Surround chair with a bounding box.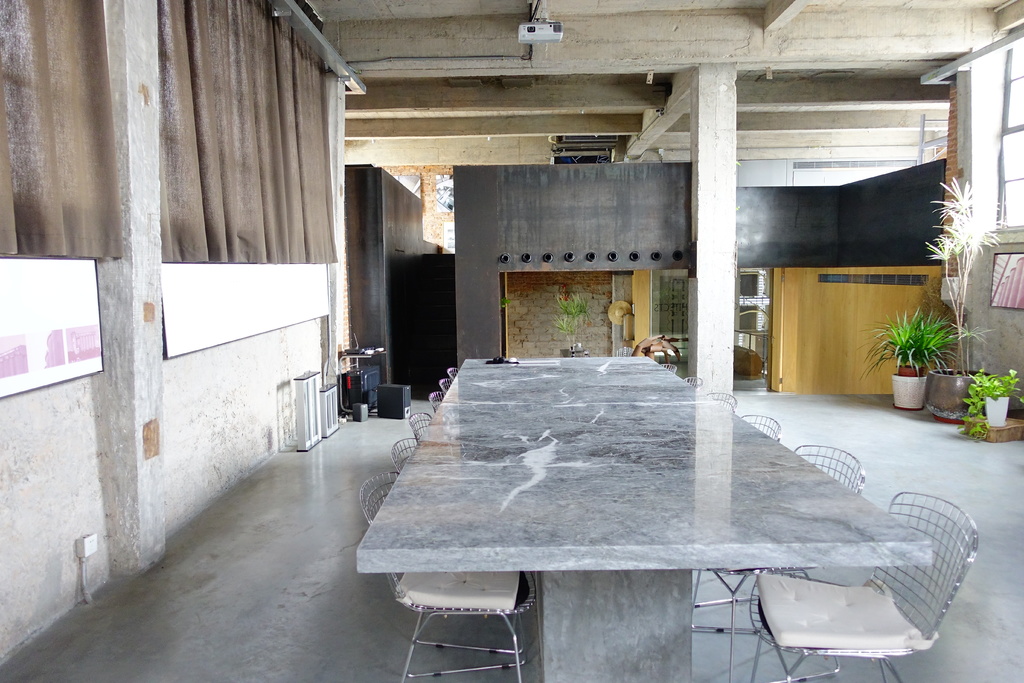
(x1=661, y1=361, x2=676, y2=371).
